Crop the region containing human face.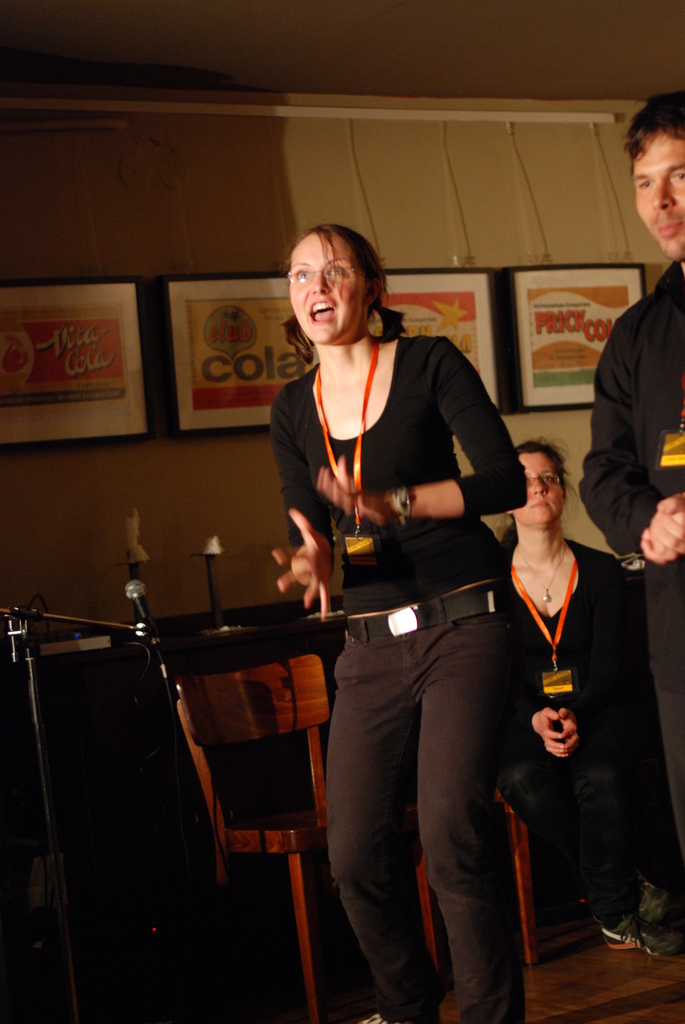
Crop region: rect(501, 449, 571, 529).
